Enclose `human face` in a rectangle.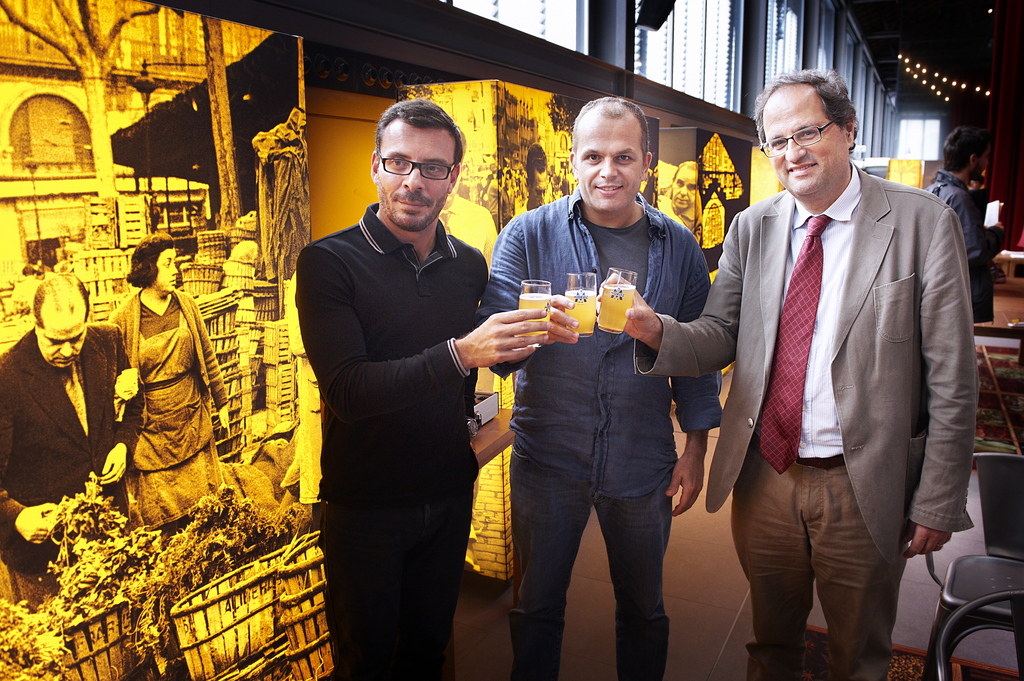
36, 305, 90, 369.
